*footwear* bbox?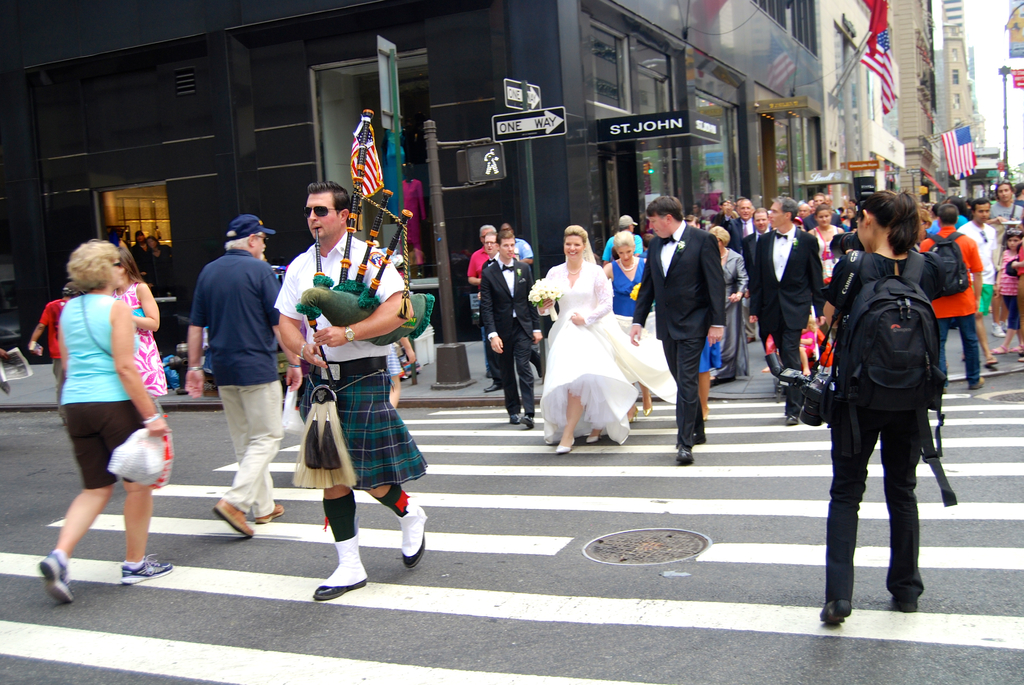
<box>691,421,706,445</box>
